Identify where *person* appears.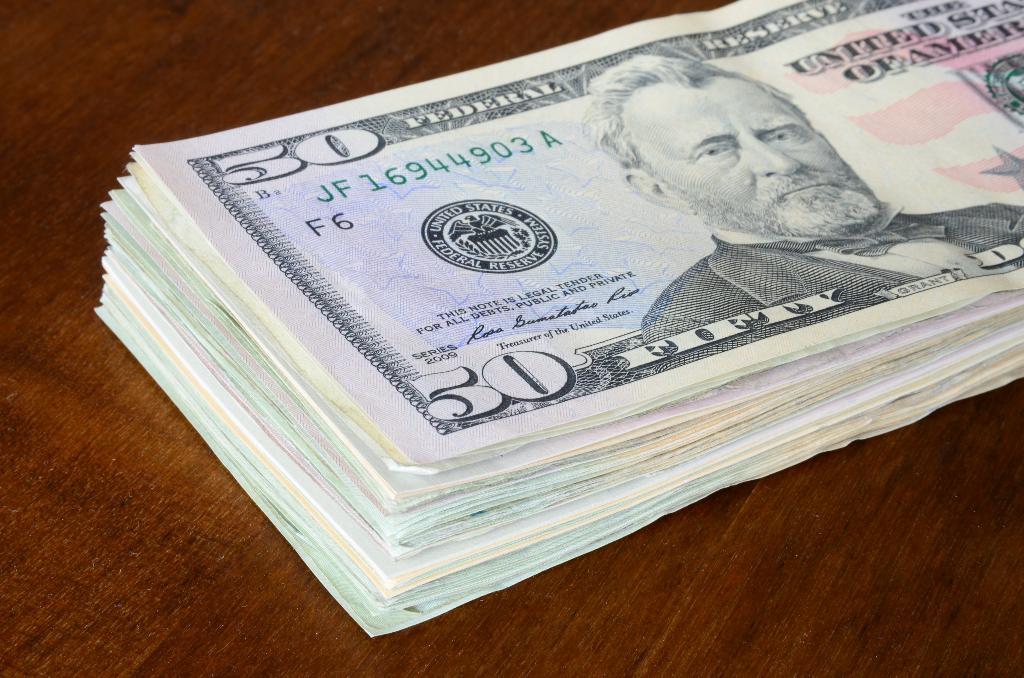
Appears at bbox=[580, 56, 1023, 344].
